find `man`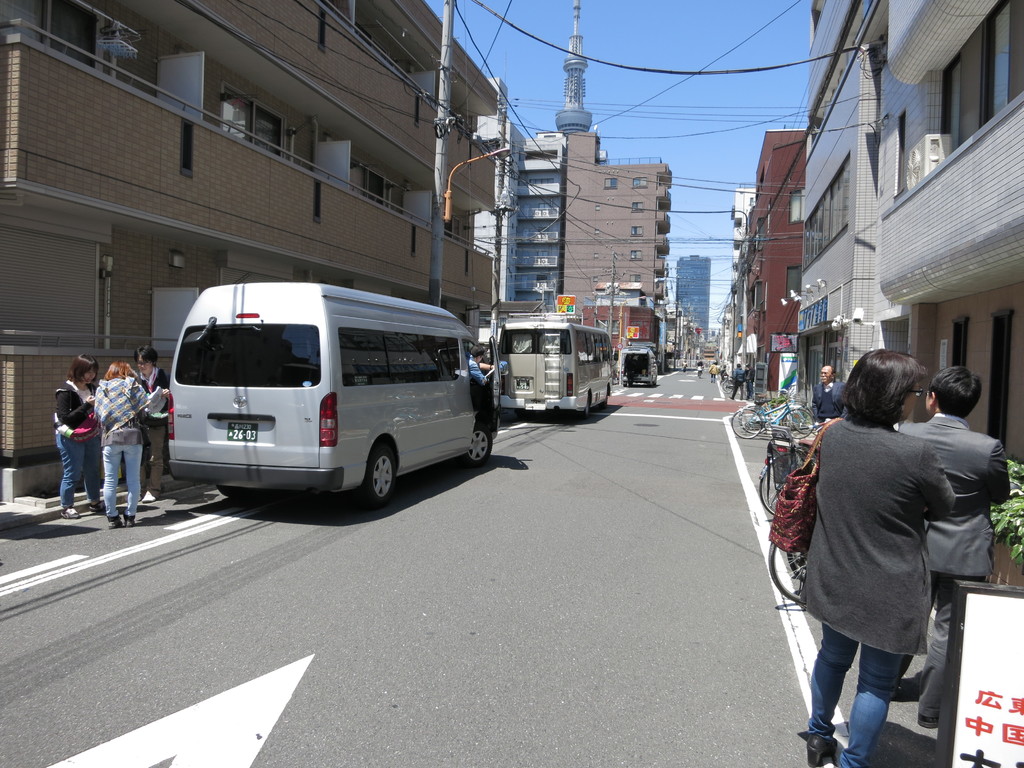
(707,362,721,386)
